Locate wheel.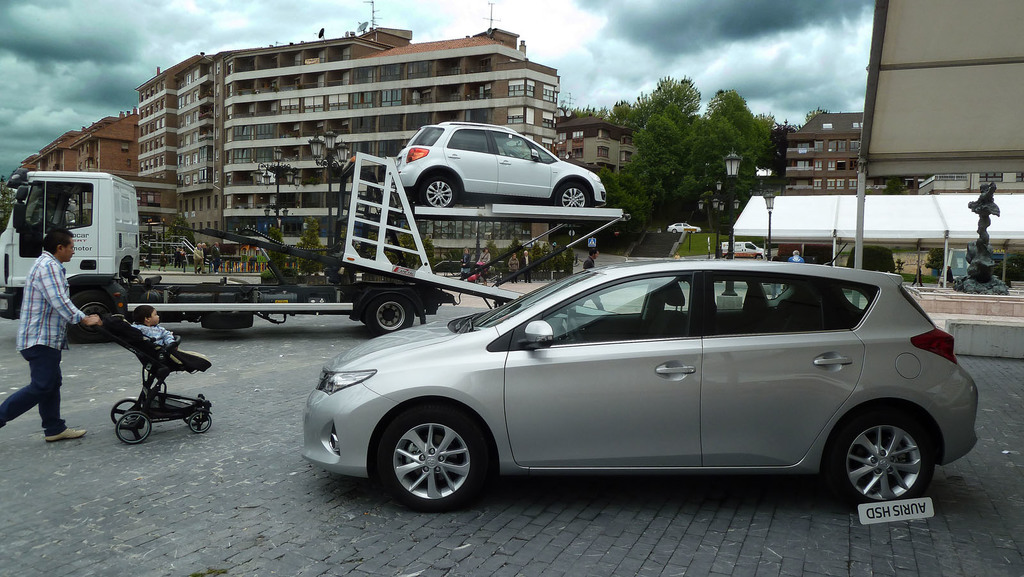
Bounding box: bbox(828, 404, 934, 508).
